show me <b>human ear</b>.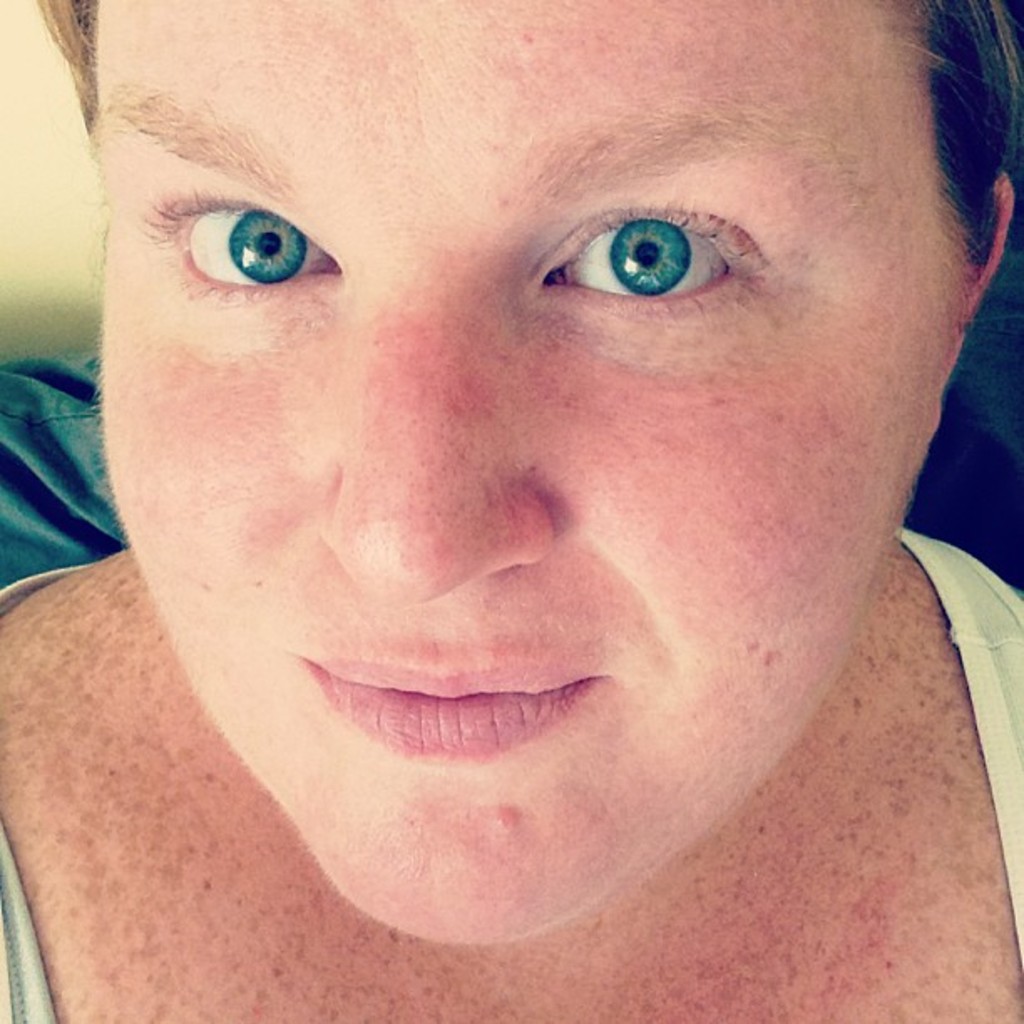
<b>human ear</b> is here: bbox=[950, 174, 1017, 373].
